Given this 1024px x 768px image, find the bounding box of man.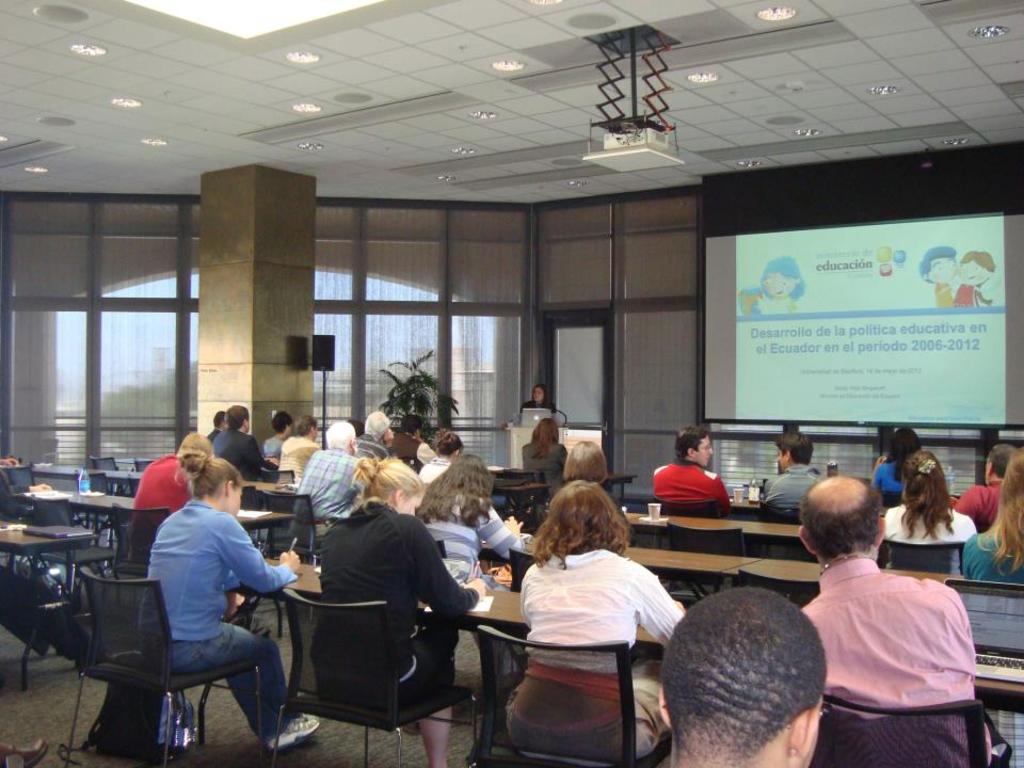
select_region(290, 416, 371, 543).
